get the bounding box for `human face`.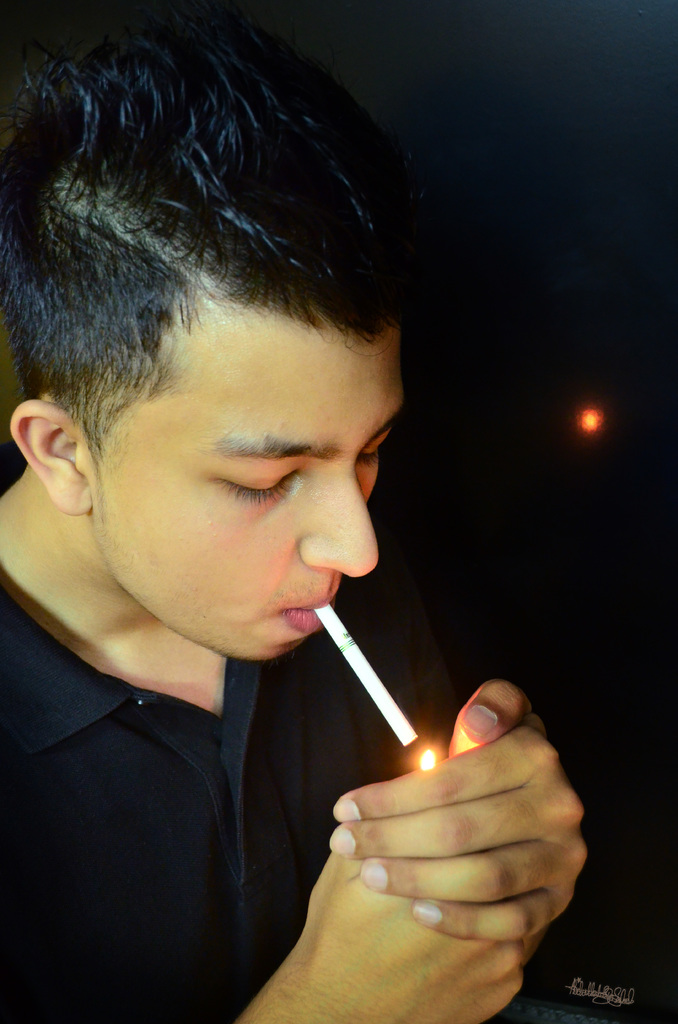
box=[97, 328, 412, 674].
